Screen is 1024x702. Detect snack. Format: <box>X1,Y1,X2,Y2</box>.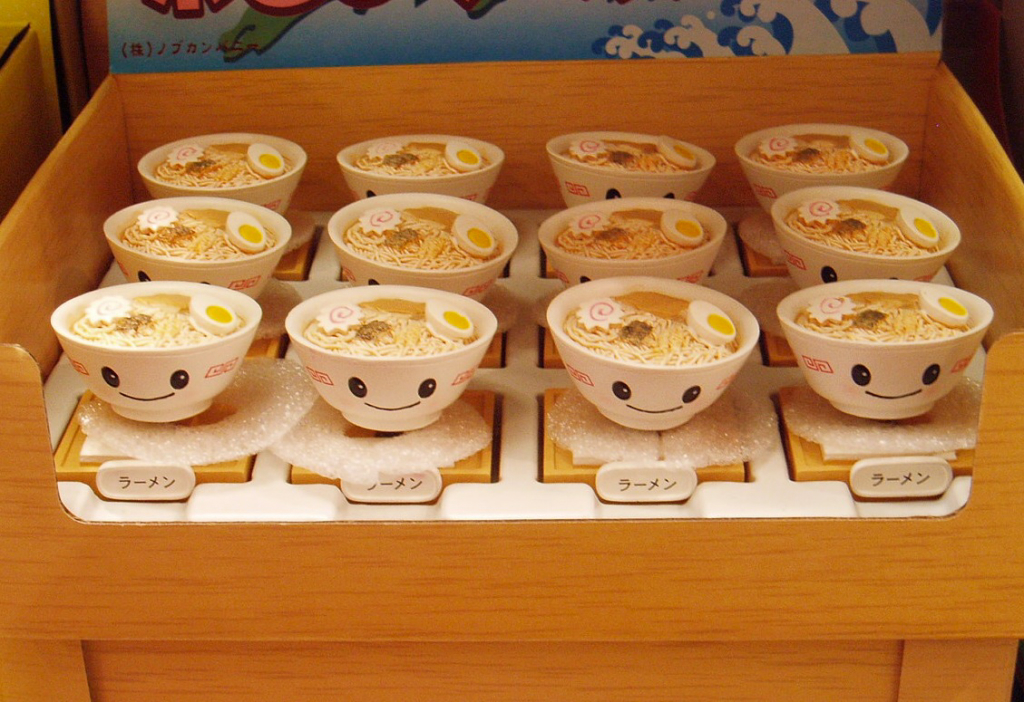
<box>343,195,511,292</box>.
